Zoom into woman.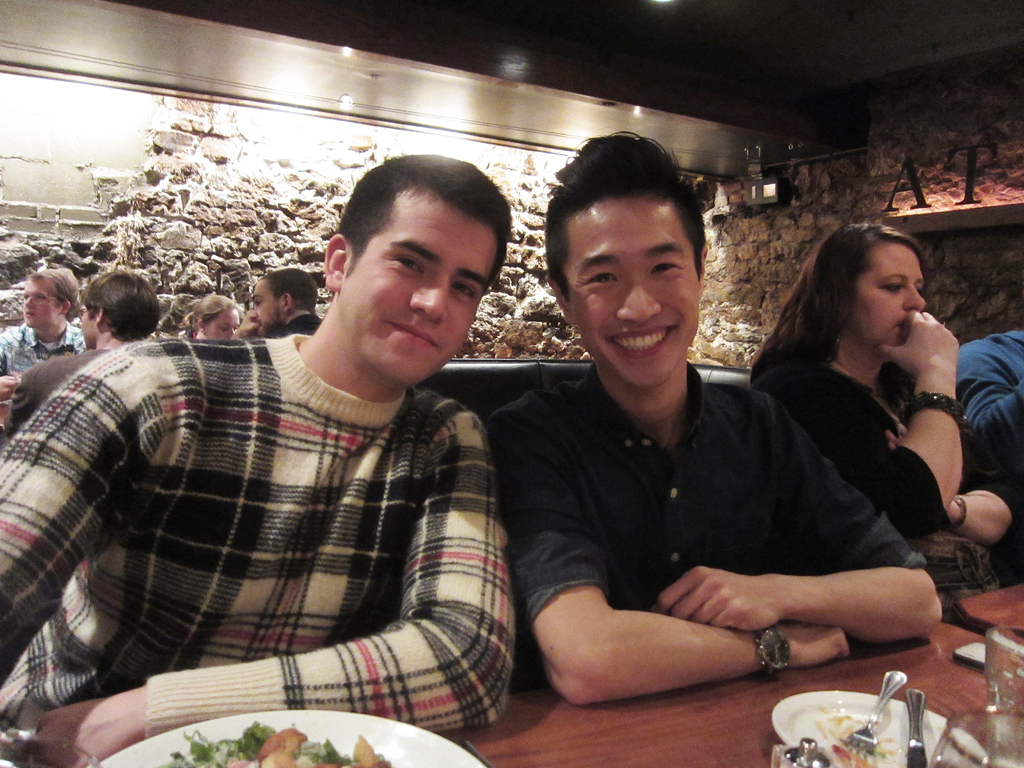
Zoom target: Rect(730, 218, 993, 624).
